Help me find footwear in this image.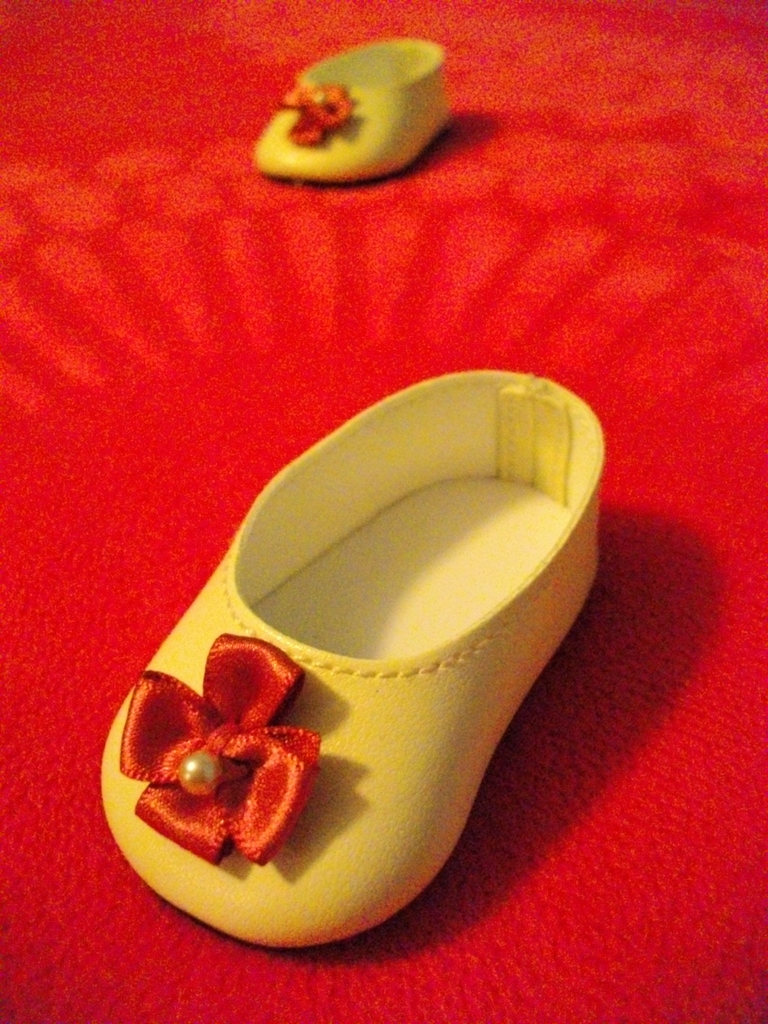
Found it: x1=107, y1=371, x2=608, y2=961.
